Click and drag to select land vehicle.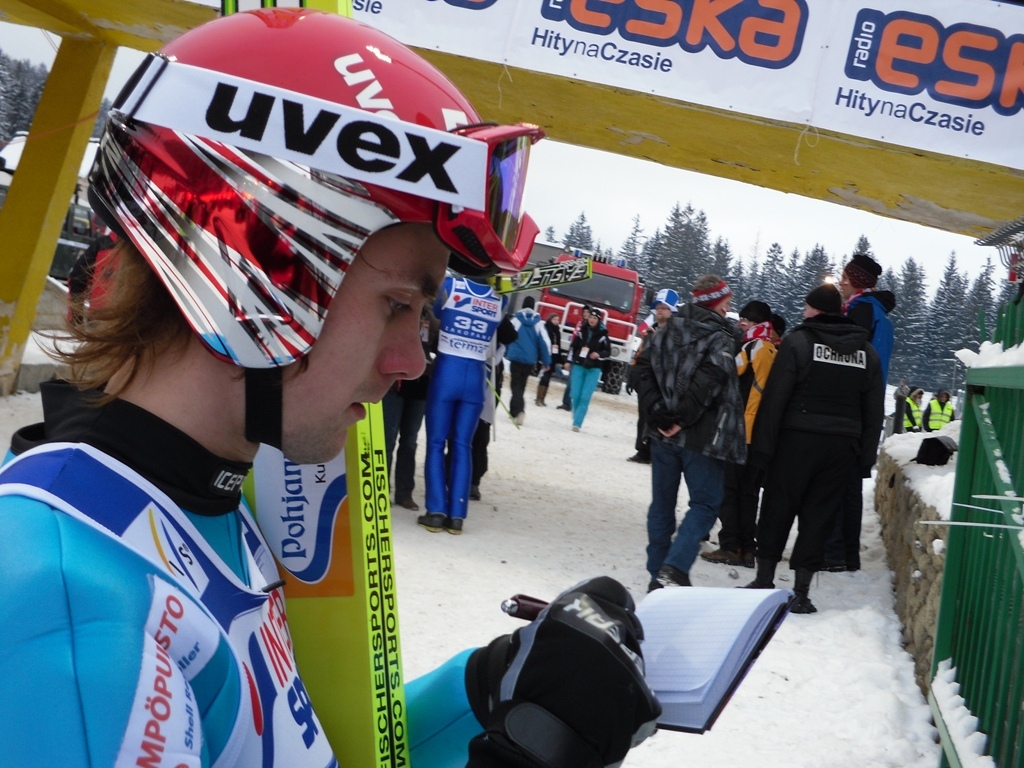
Selection: 537/247/654/393.
